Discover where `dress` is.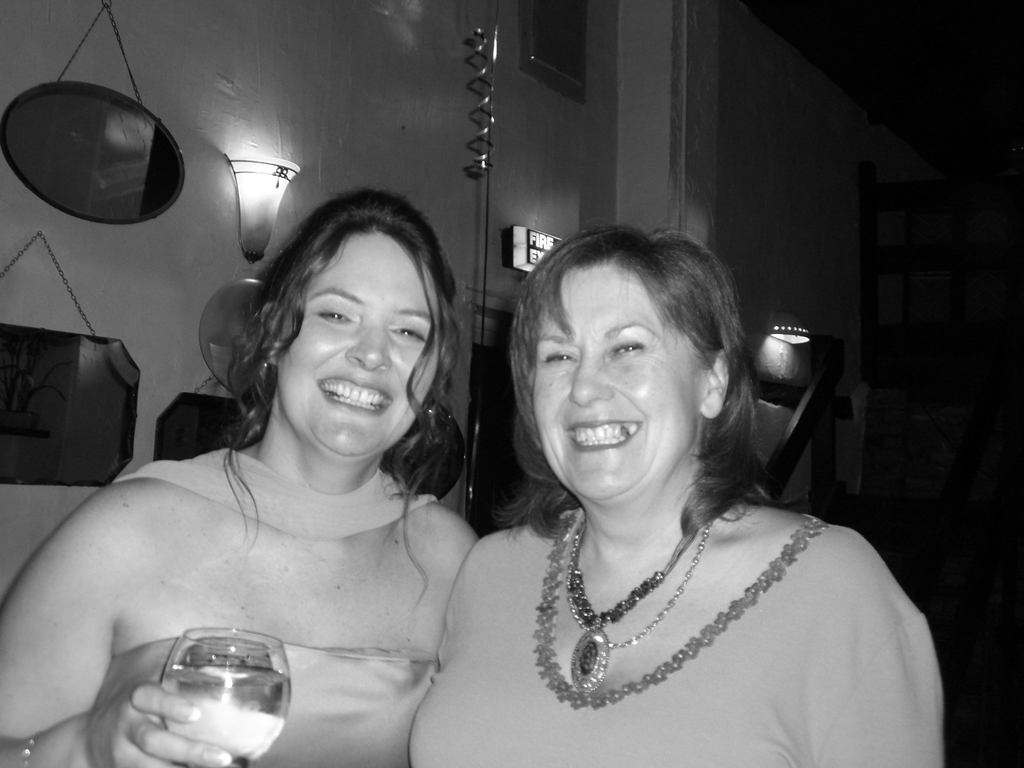
Discovered at locate(97, 642, 438, 765).
